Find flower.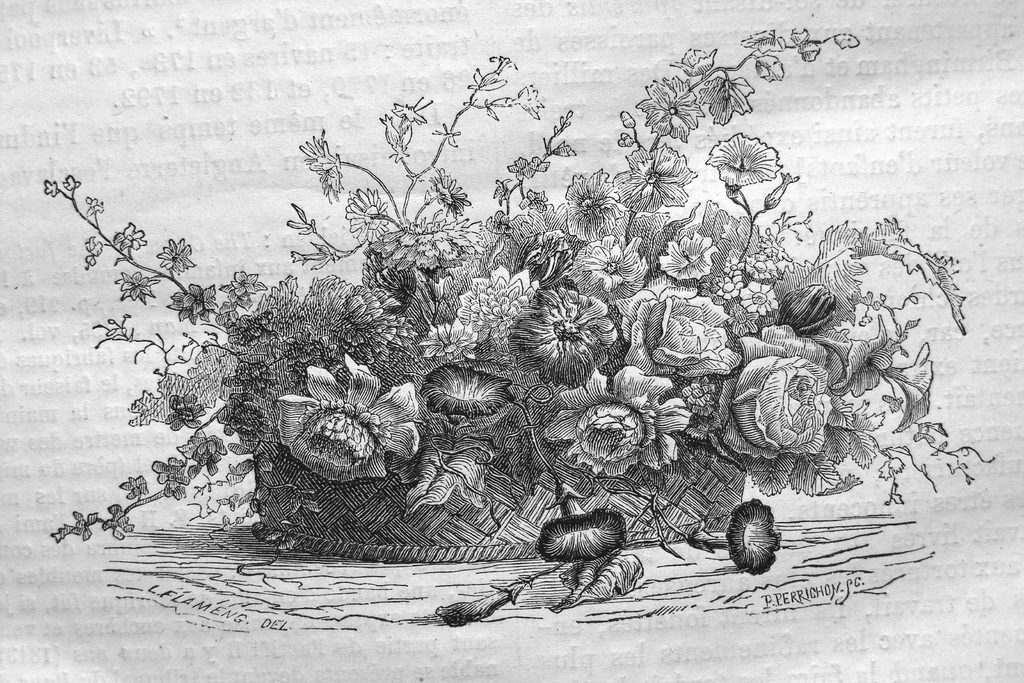
(x1=121, y1=470, x2=155, y2=501).
